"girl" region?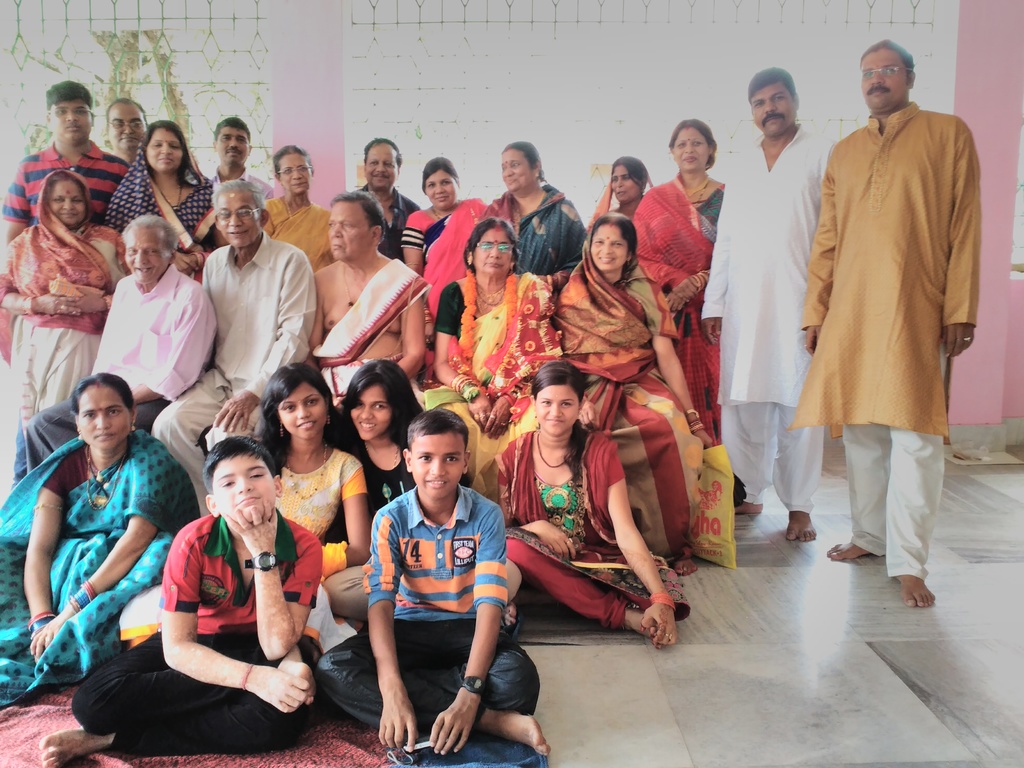
bbox=[0, 167, 131, 466]
